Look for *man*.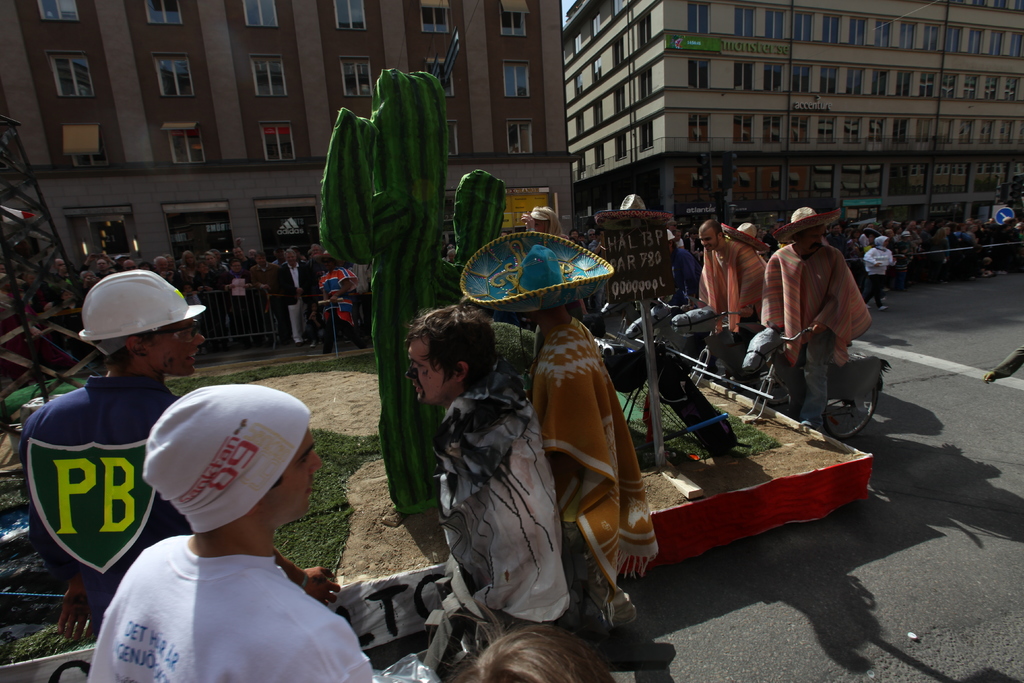
Found: 13,268,341,641.
